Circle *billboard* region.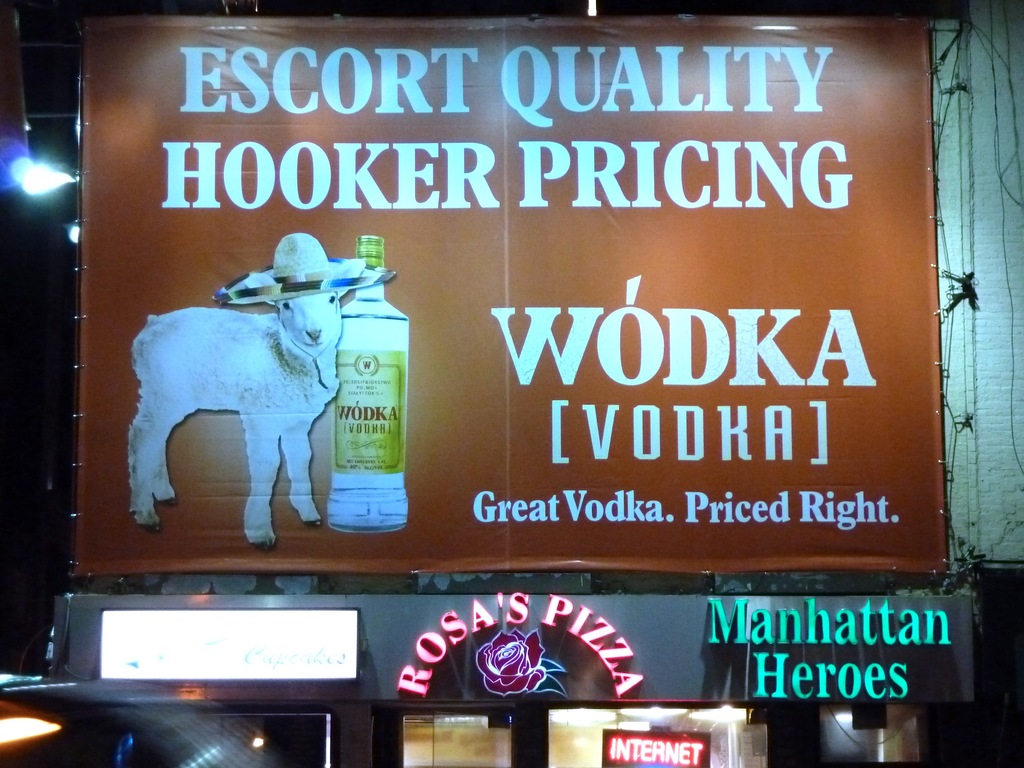
Region: left=401, top=709, right=520, bottom=765.
